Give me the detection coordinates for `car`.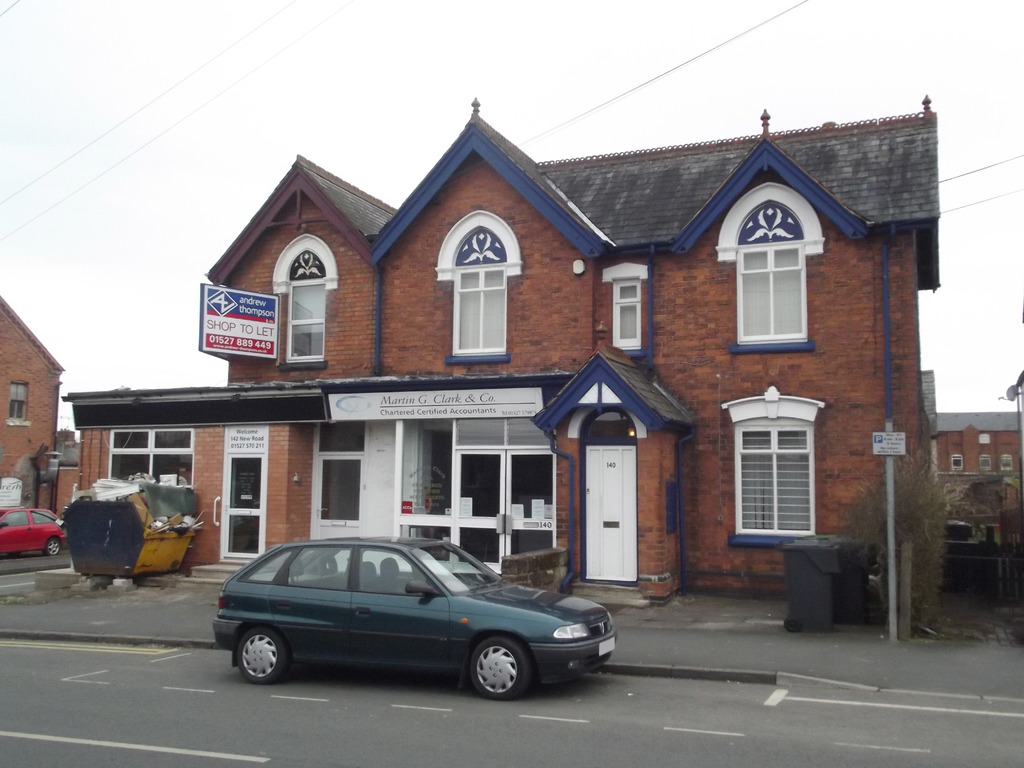
0:498:67:556.
